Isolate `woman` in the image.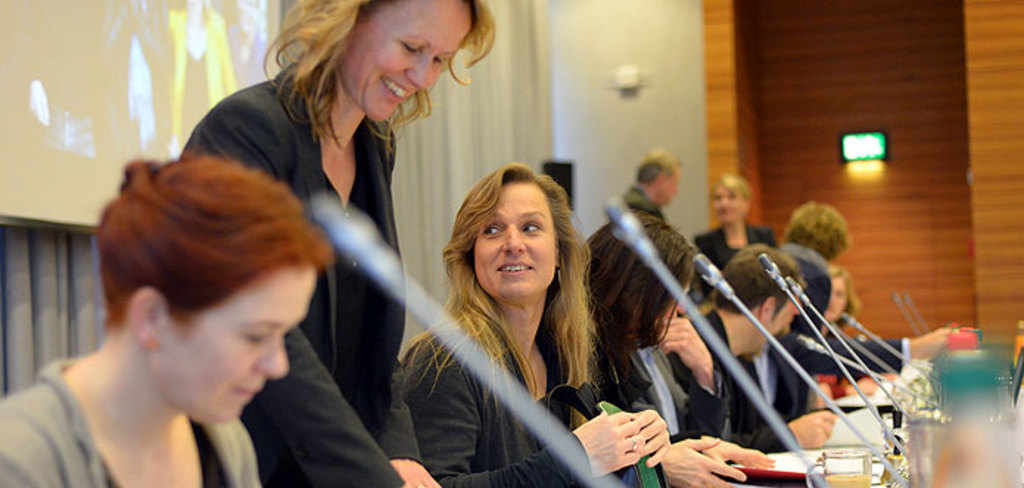
Isolated region: (578,218,778,487).
